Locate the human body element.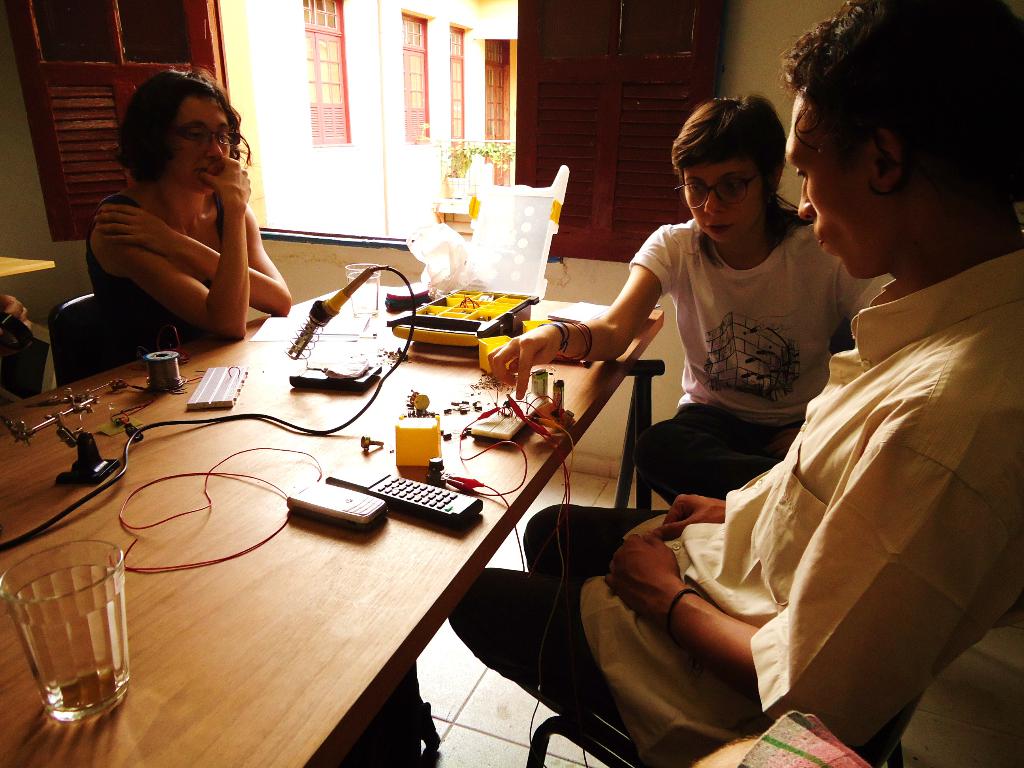
Element bbox: bbox(486, 212, 898, 509).
